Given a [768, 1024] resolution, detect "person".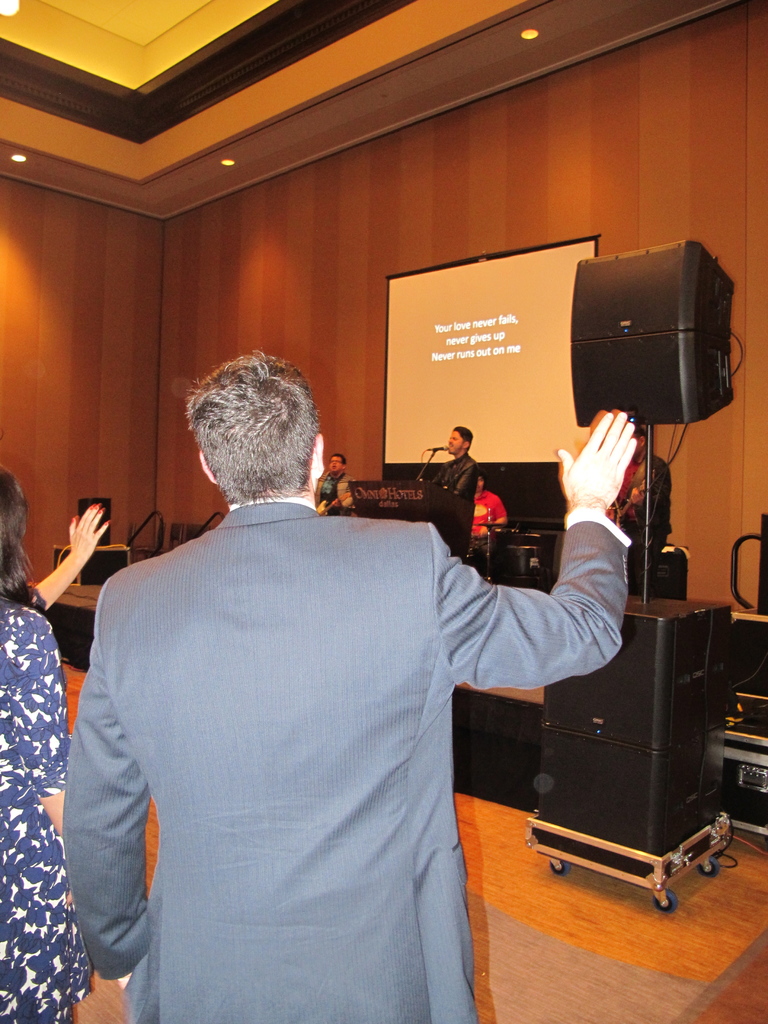
Rect(474, 475, 530, 561).
